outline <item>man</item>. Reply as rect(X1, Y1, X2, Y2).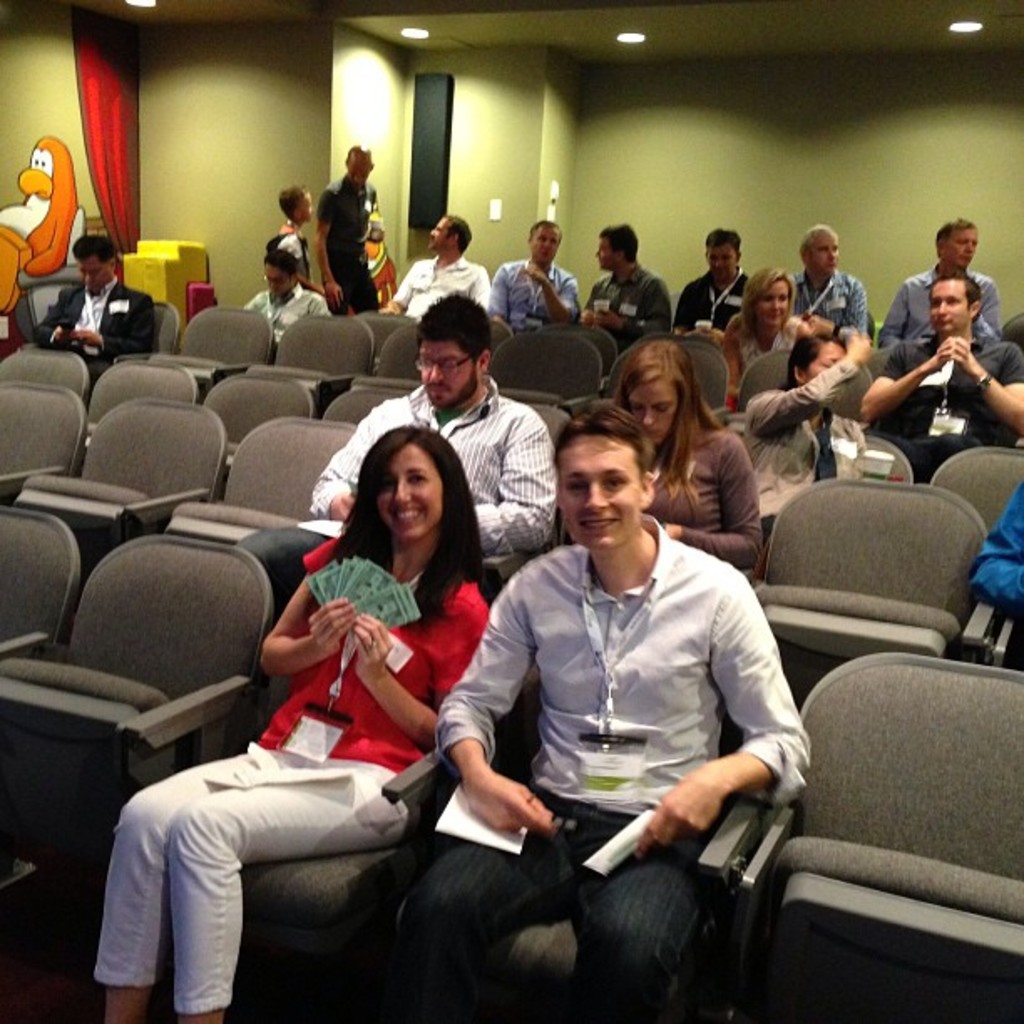
rect(311, 141, 387, 318).
